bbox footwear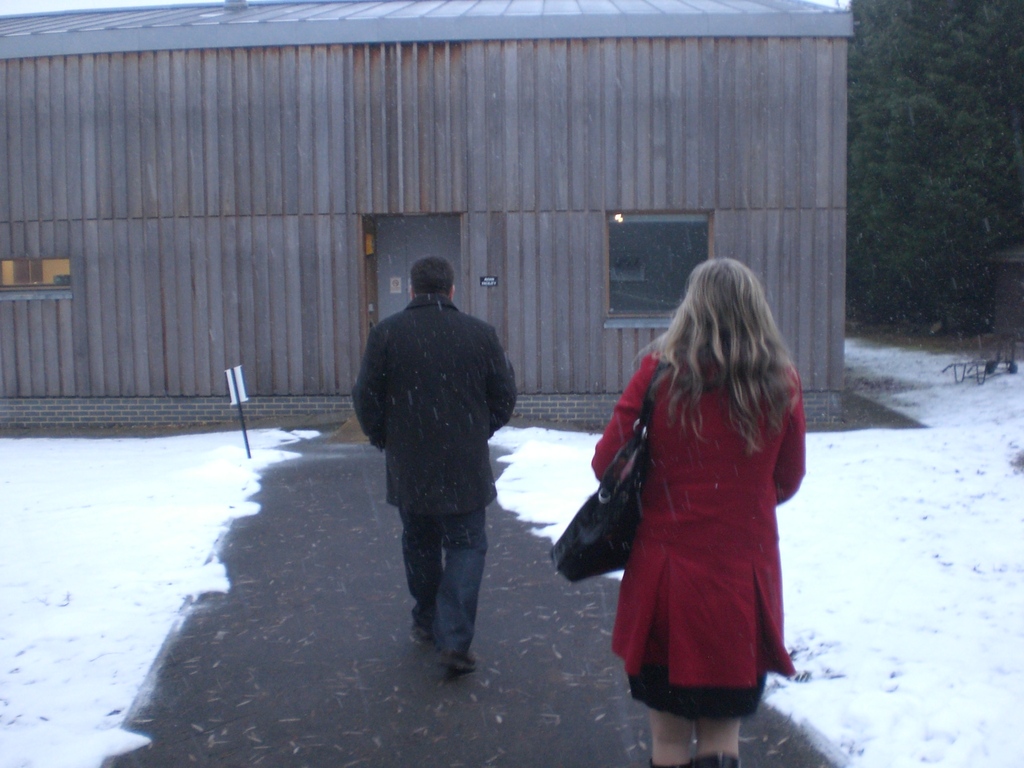
407/616/437/648
